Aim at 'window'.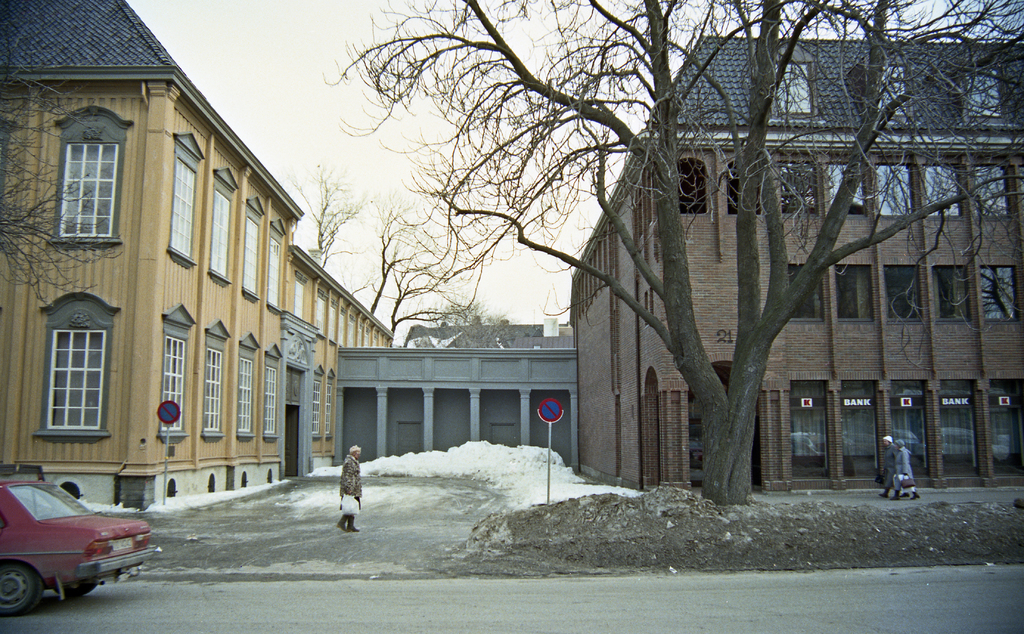
Aimed at BBox(236, 350, 253, 443).
